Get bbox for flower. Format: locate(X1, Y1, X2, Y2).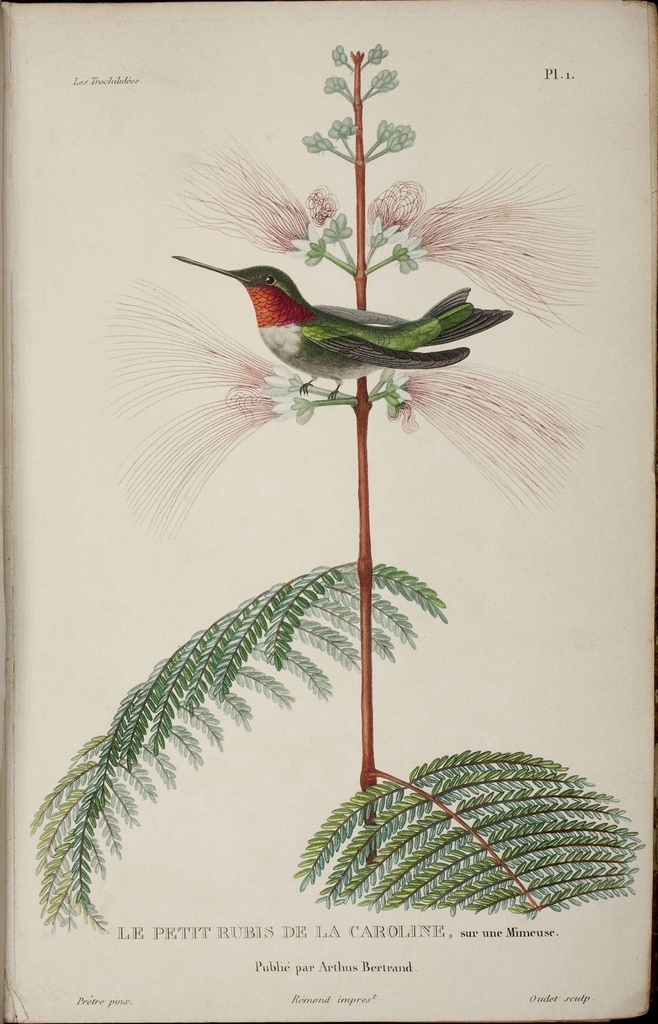
locate(362, 43, 389, 59).
